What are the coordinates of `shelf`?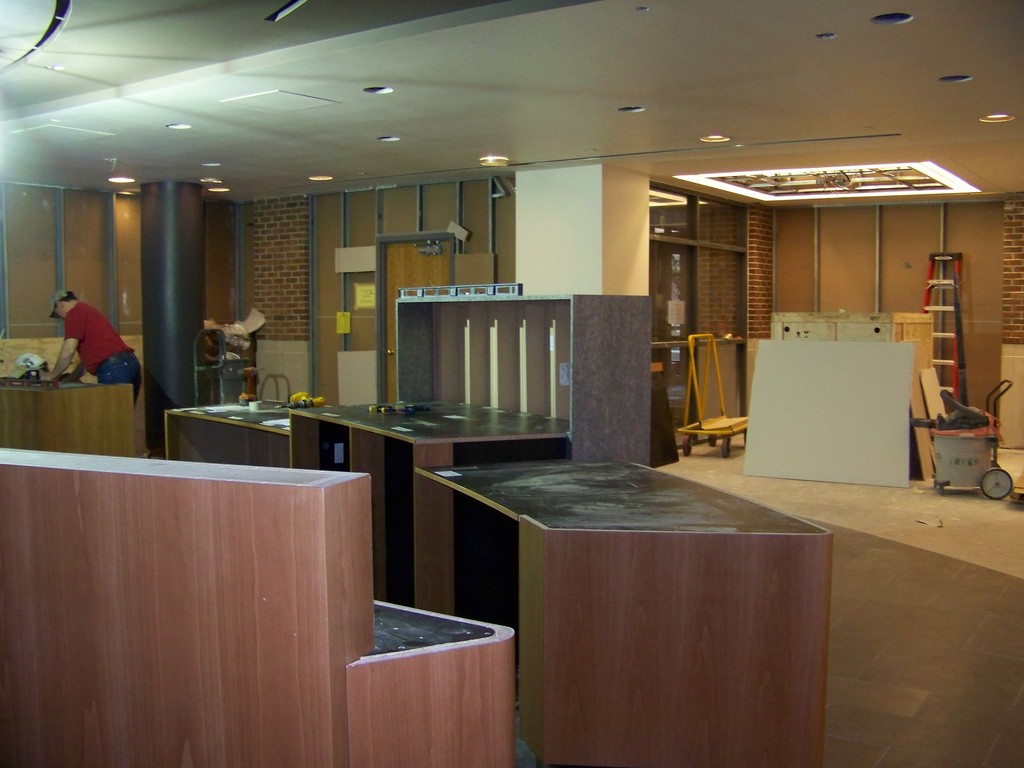
<region>412, 481, 522, 655</region>.
